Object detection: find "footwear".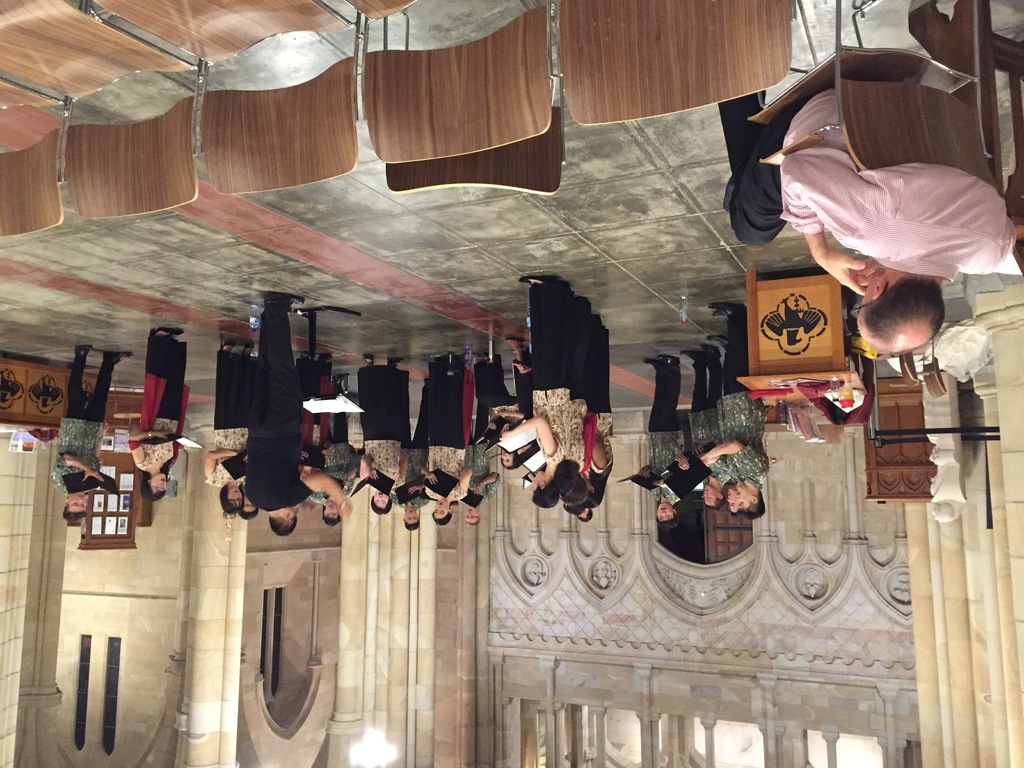
{"left": 637, "top": 355, "right": 669, "bottom": 369}.
